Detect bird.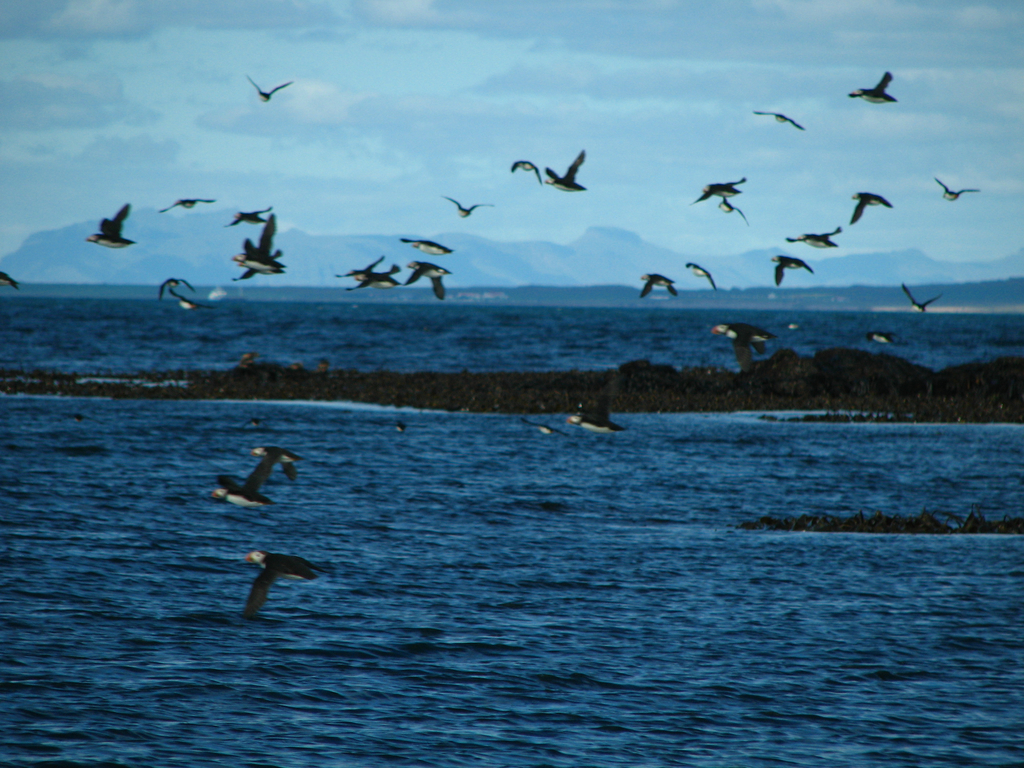
Detected at box=[904, 281, 950, 315].
